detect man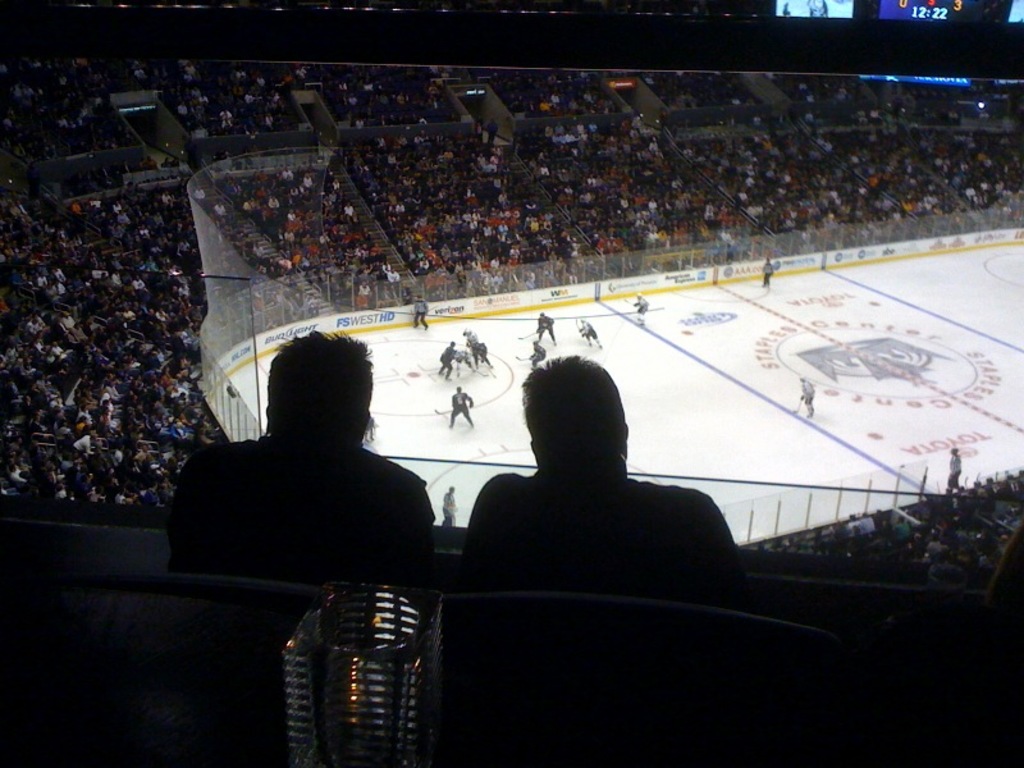
x1=575, y1=321, x2=599, y2=348
